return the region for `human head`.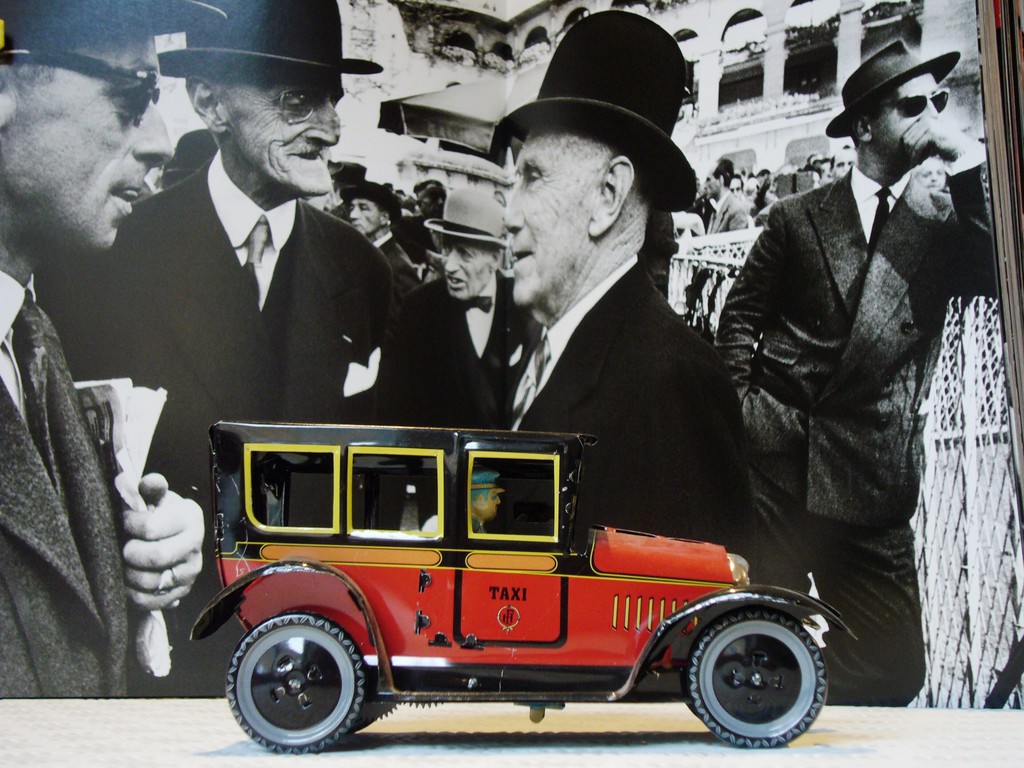
l=437, t=234, r=500, b=303.
